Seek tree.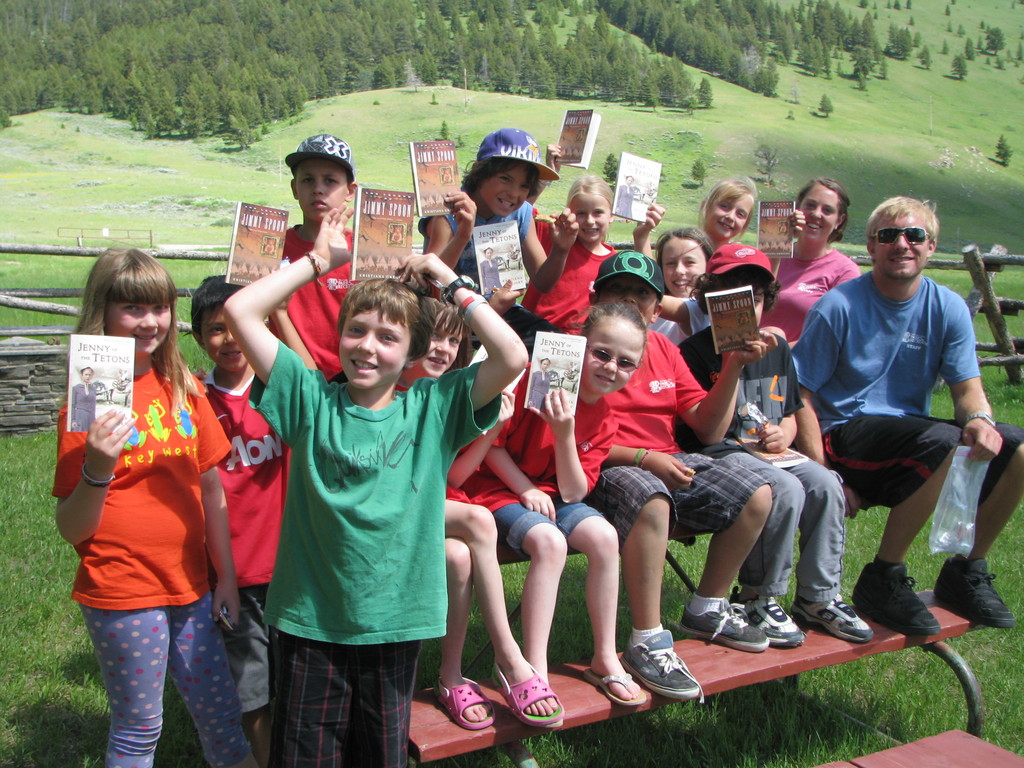
<box>995,134,1016,170</box>.
